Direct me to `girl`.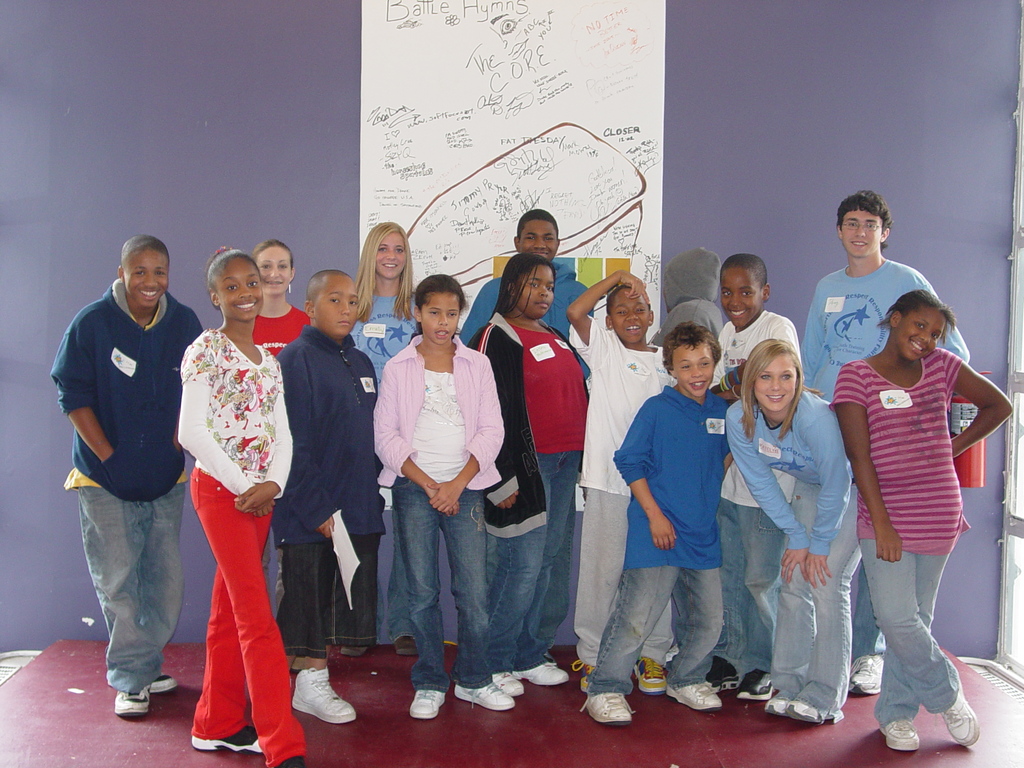
Direction: [465, 252, 591, 694].
